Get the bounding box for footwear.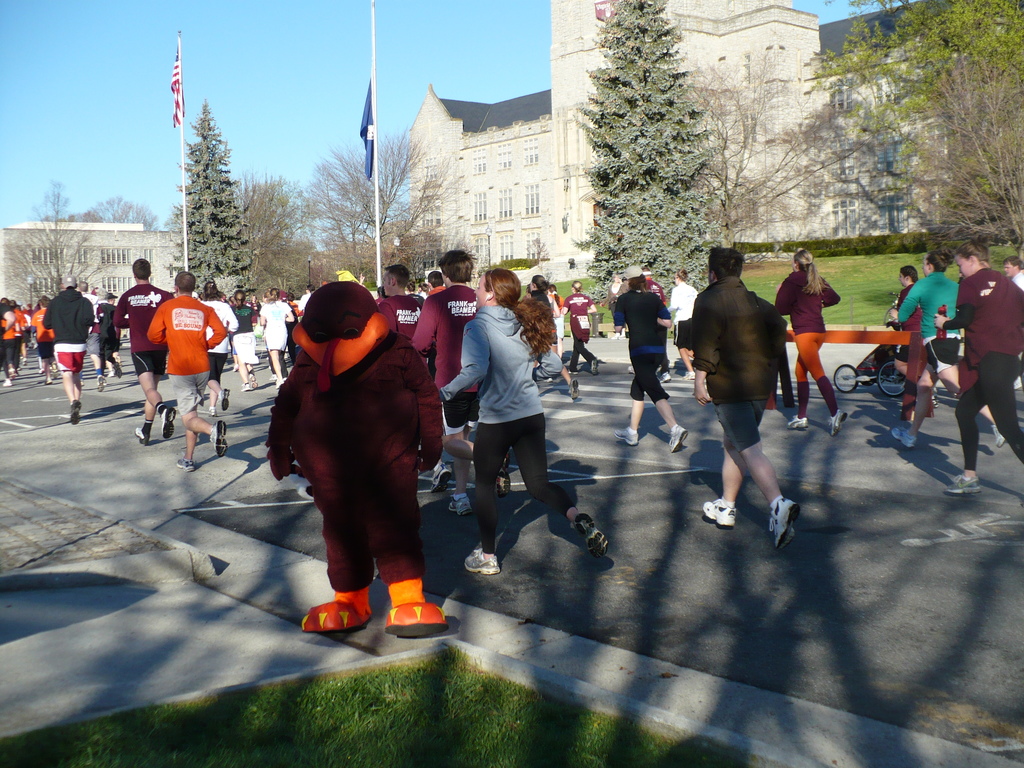
<bbox>941, 474, 980, 493</bbox>.
